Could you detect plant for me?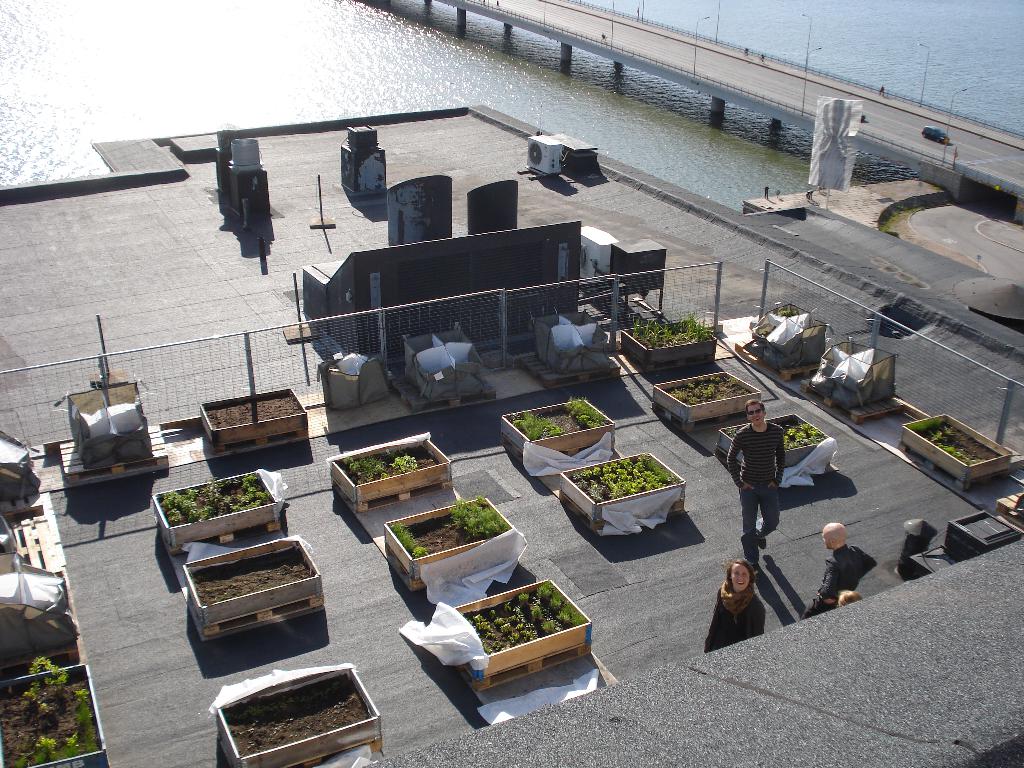
Detection result: crop(28, 696, 54, 713).
